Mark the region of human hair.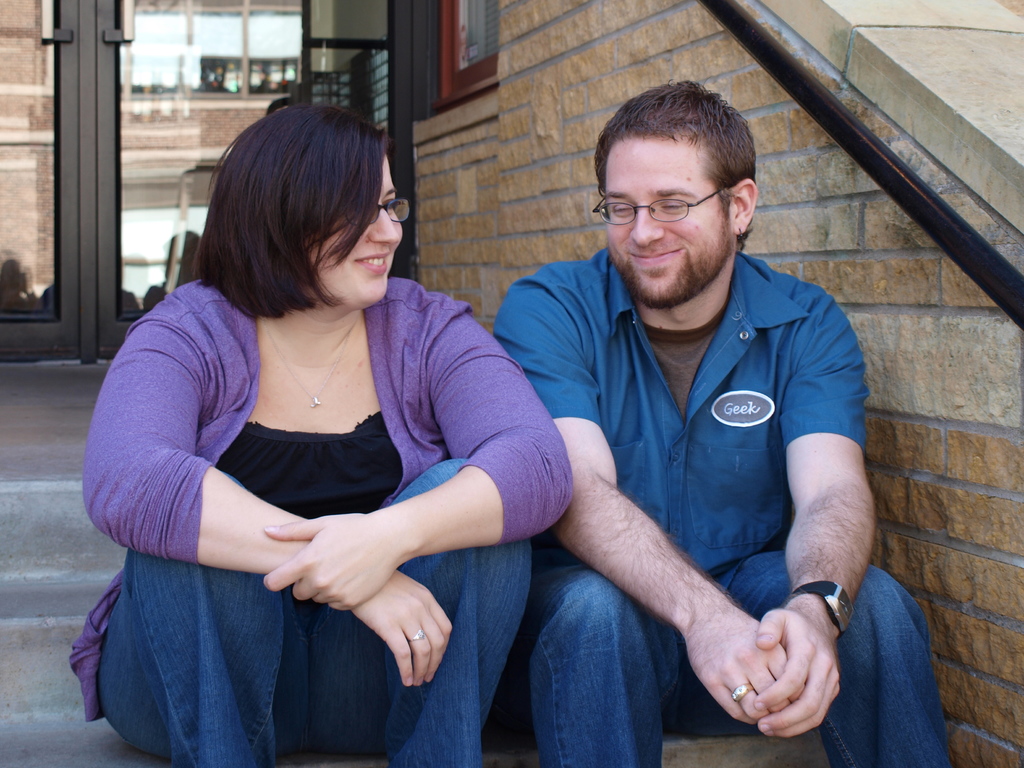
Region: bbox=[591, 76, 753, 258].
